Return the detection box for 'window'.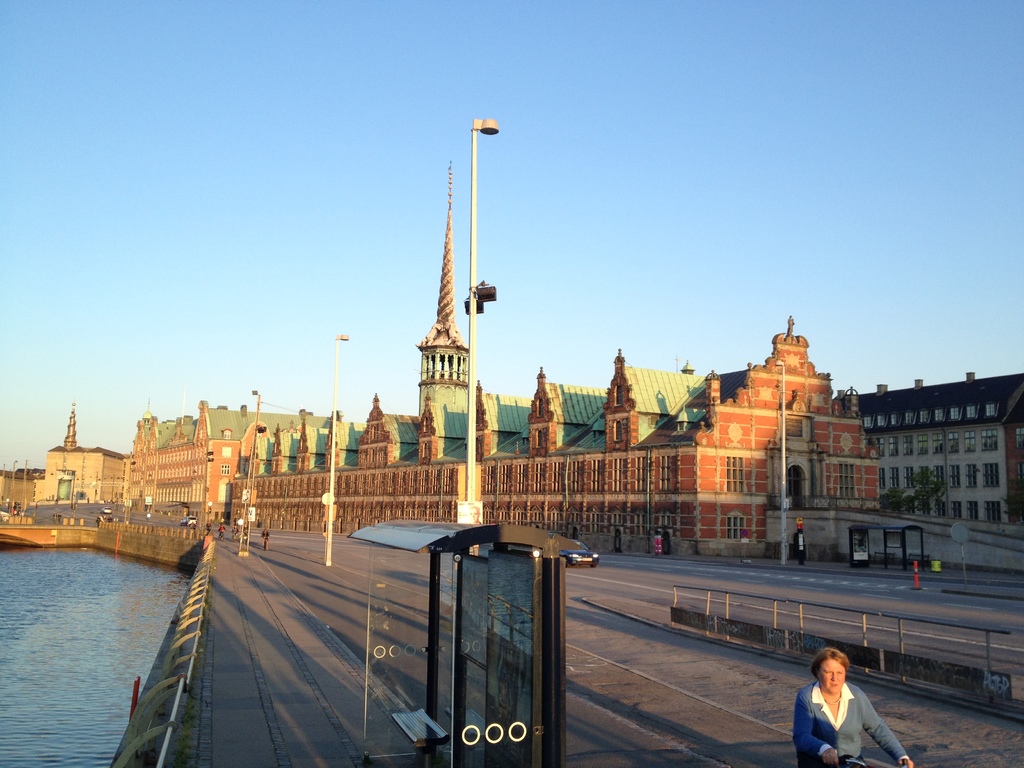
<bbox>982, 430, 996, 449</bbox>.
